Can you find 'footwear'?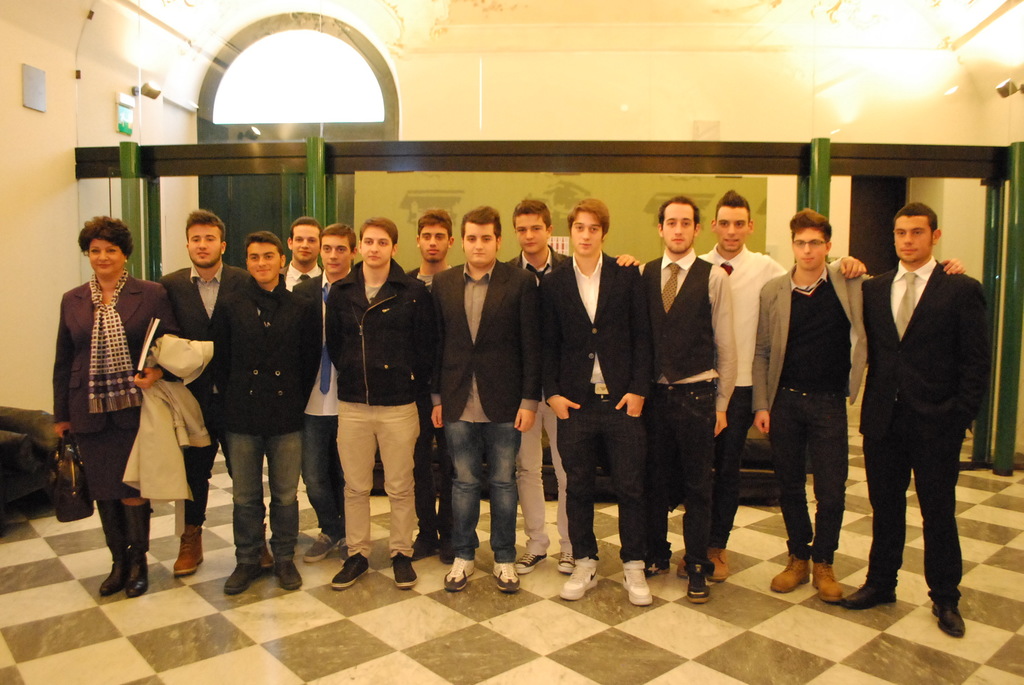
Yes, bounding box: [554,555,596,600].
